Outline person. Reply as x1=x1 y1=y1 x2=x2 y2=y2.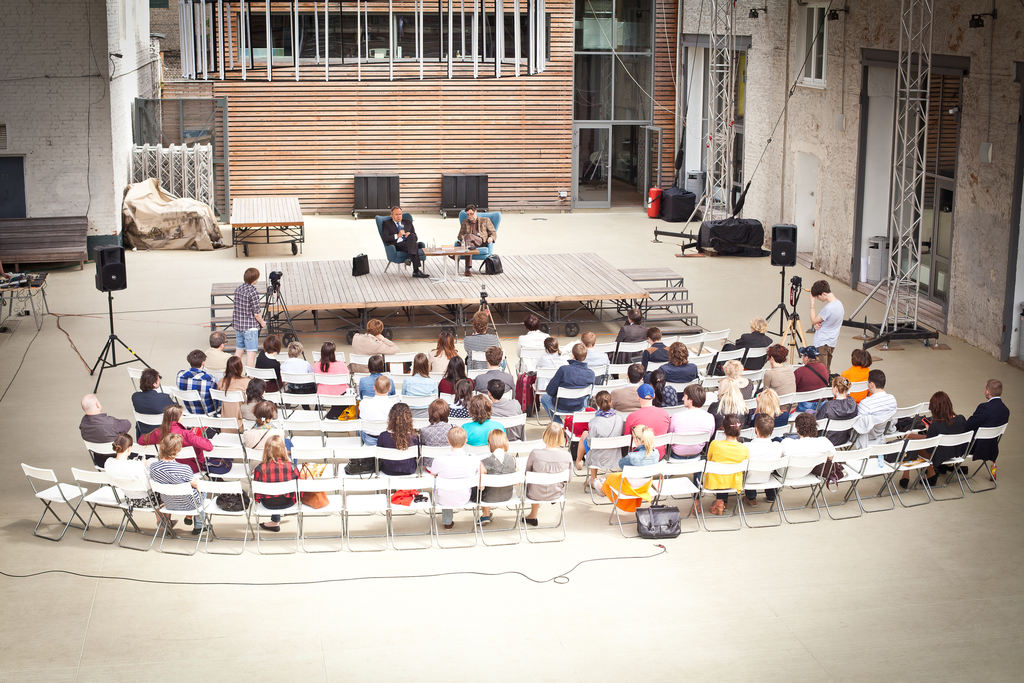
x1=717 y1=378 x2=752 y2=431.
